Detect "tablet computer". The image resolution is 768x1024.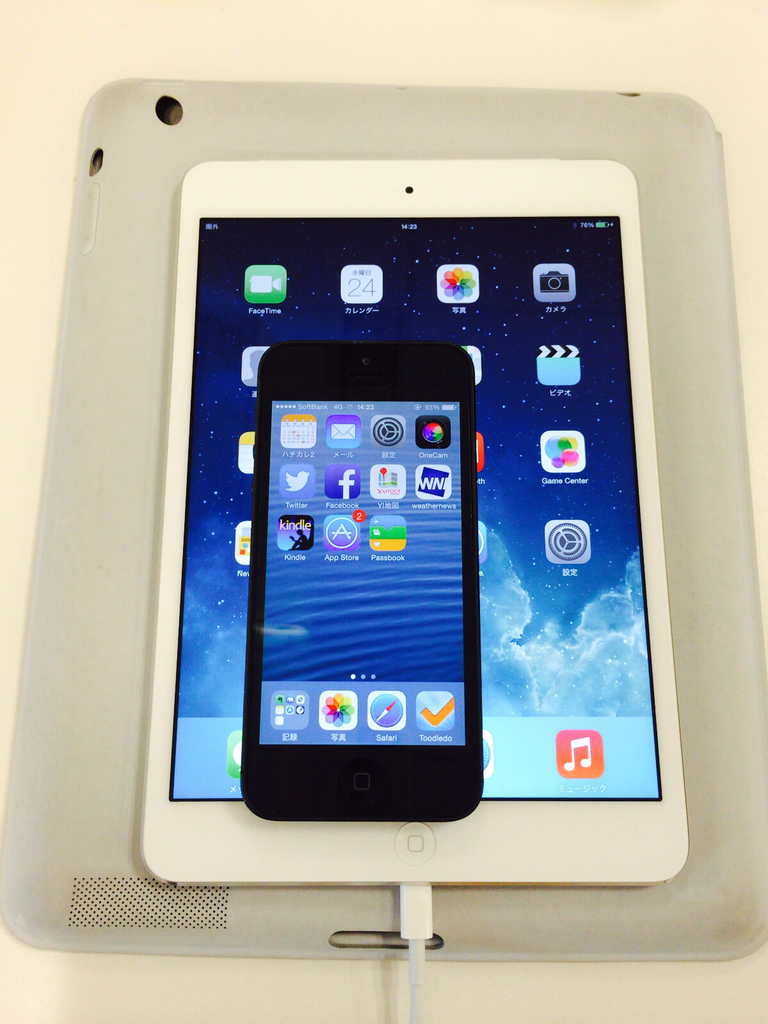
BBox(141, 157, 687, 888).
